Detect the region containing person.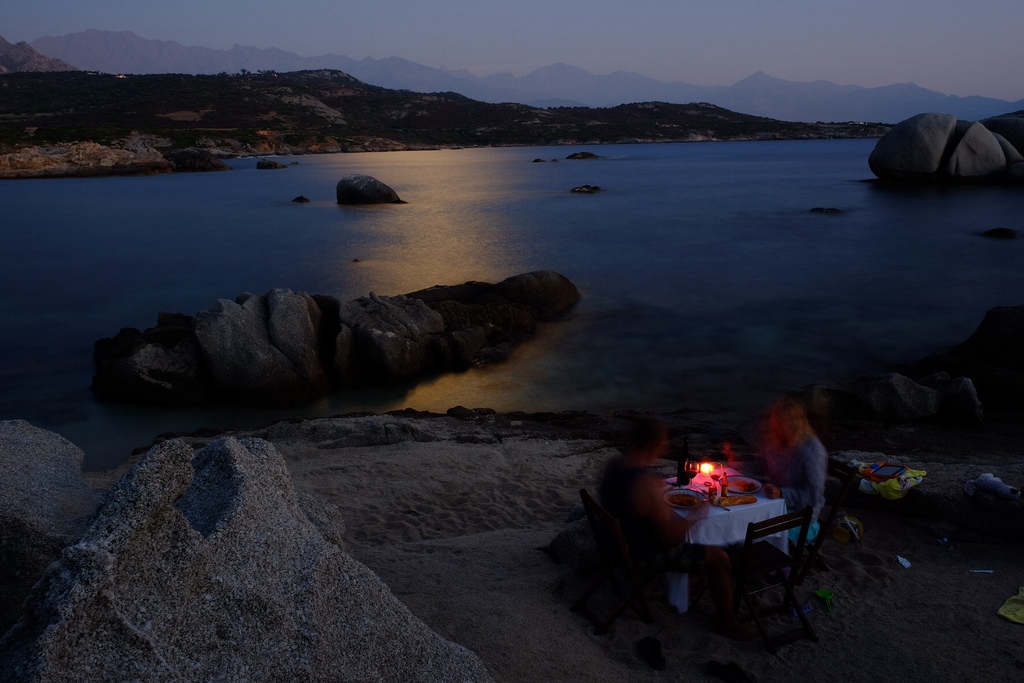
select_region(757, 386, 842, 545).
